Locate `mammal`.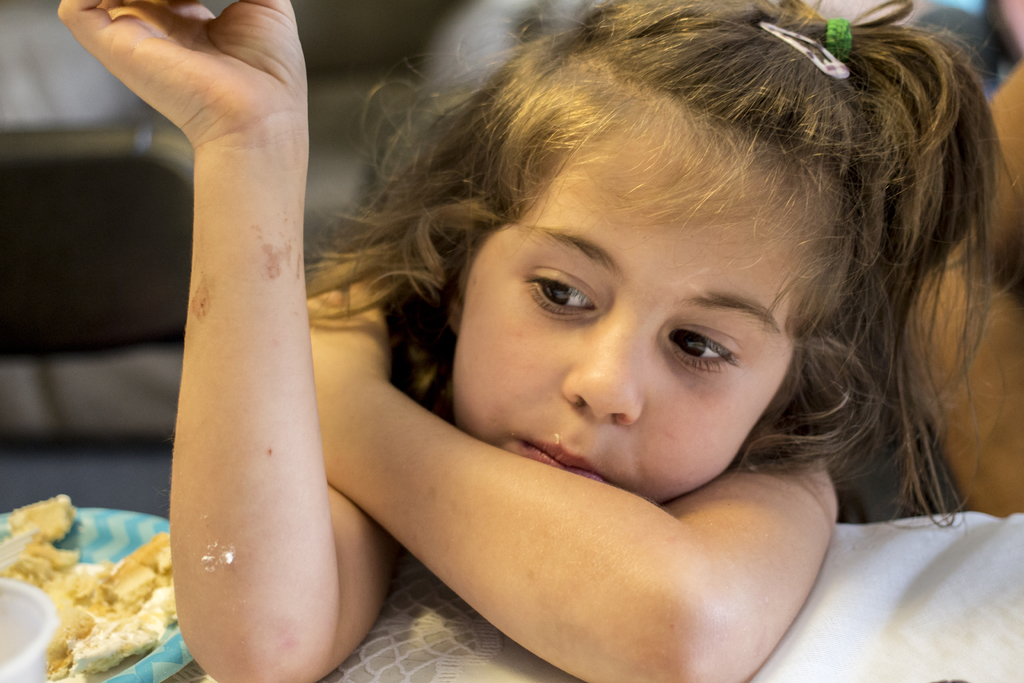
Bounding box: region(52, 0, 1023, 682).
